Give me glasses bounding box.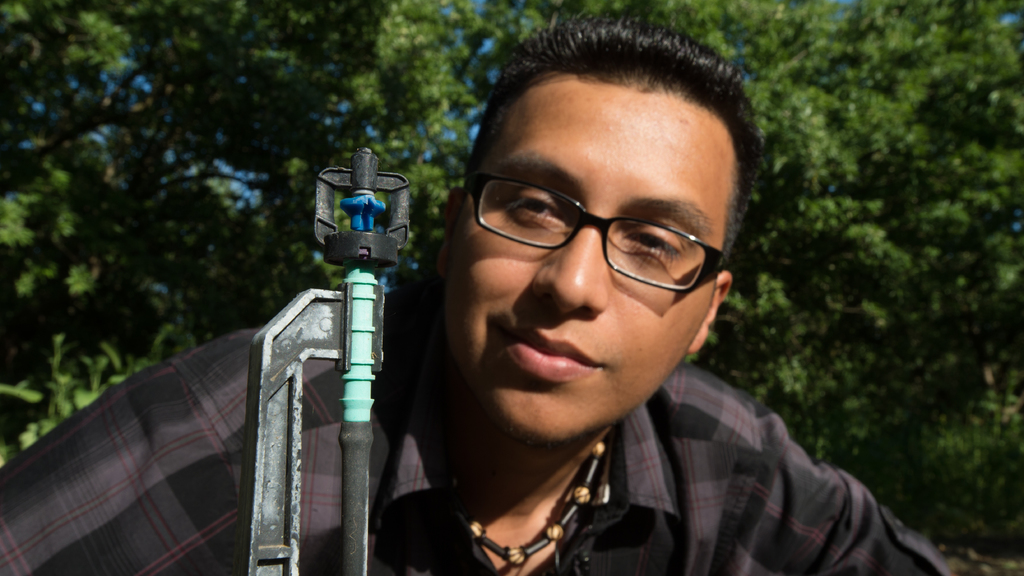
[468,166,730,291].
